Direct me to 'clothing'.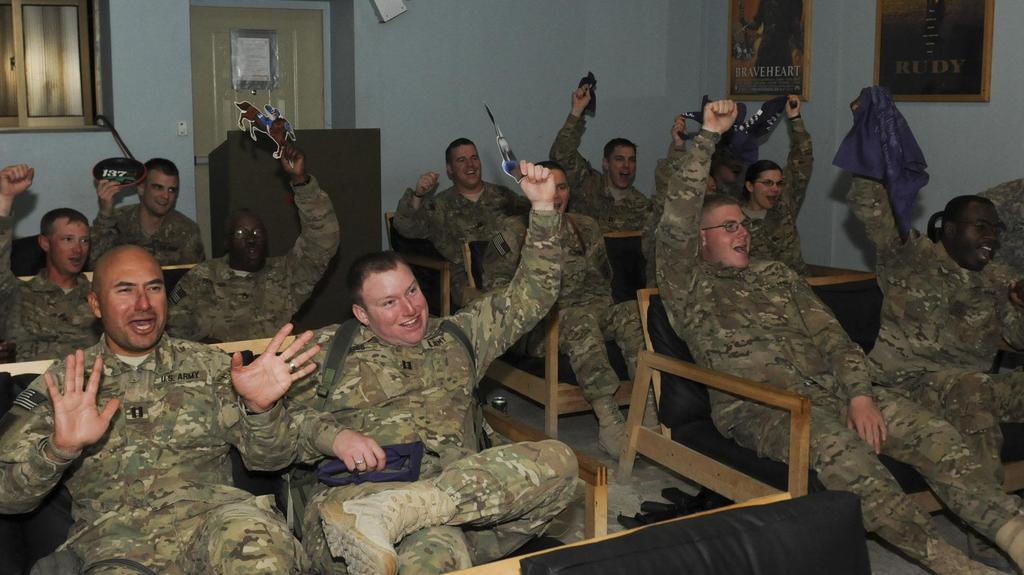
Direction: BBox(0, 331, 305, 574).
